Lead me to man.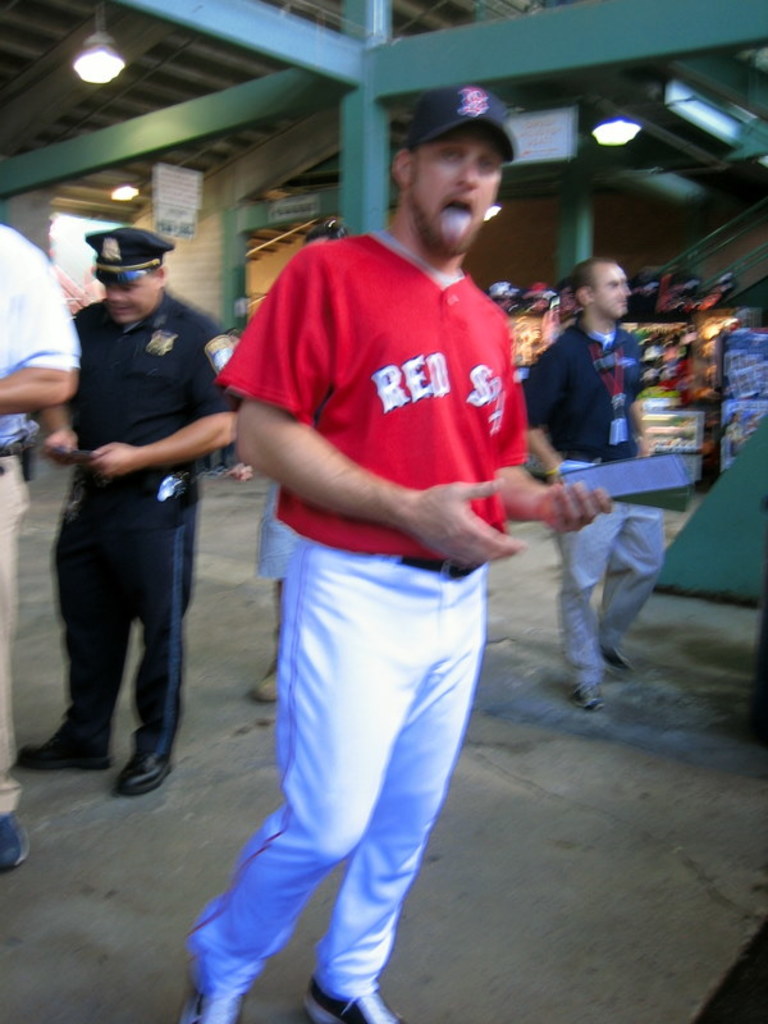
Lead to locate(0, 221, 74, 876).
